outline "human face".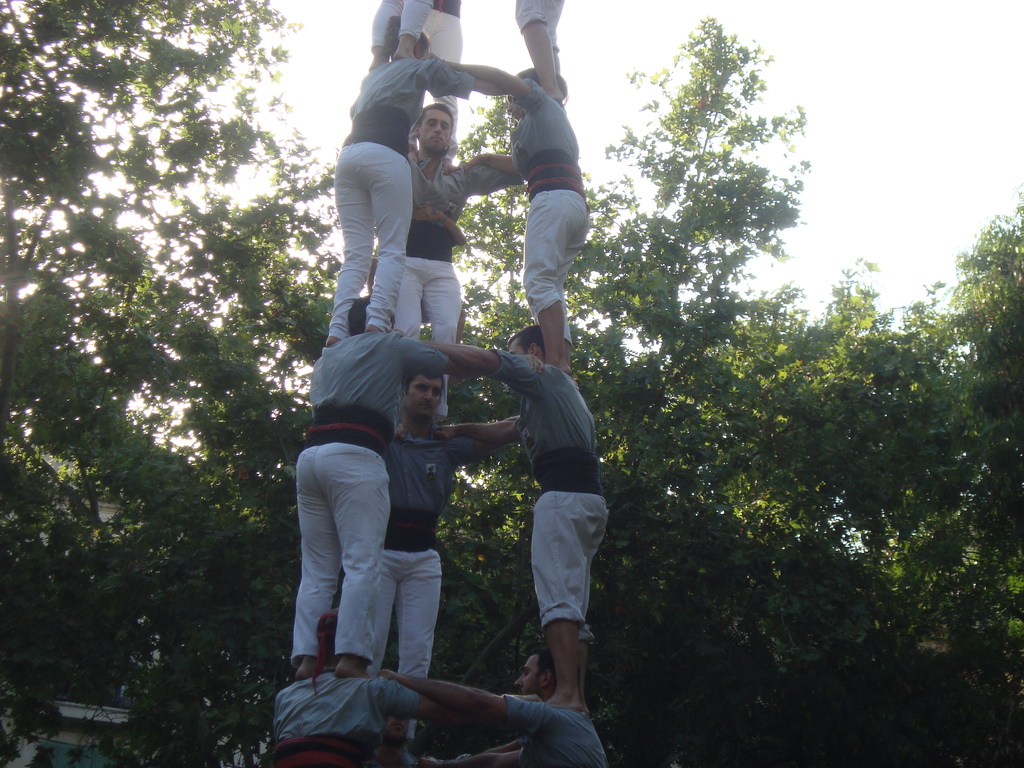
Outline: x1=504 y1=93 x2=523 y2=122.
